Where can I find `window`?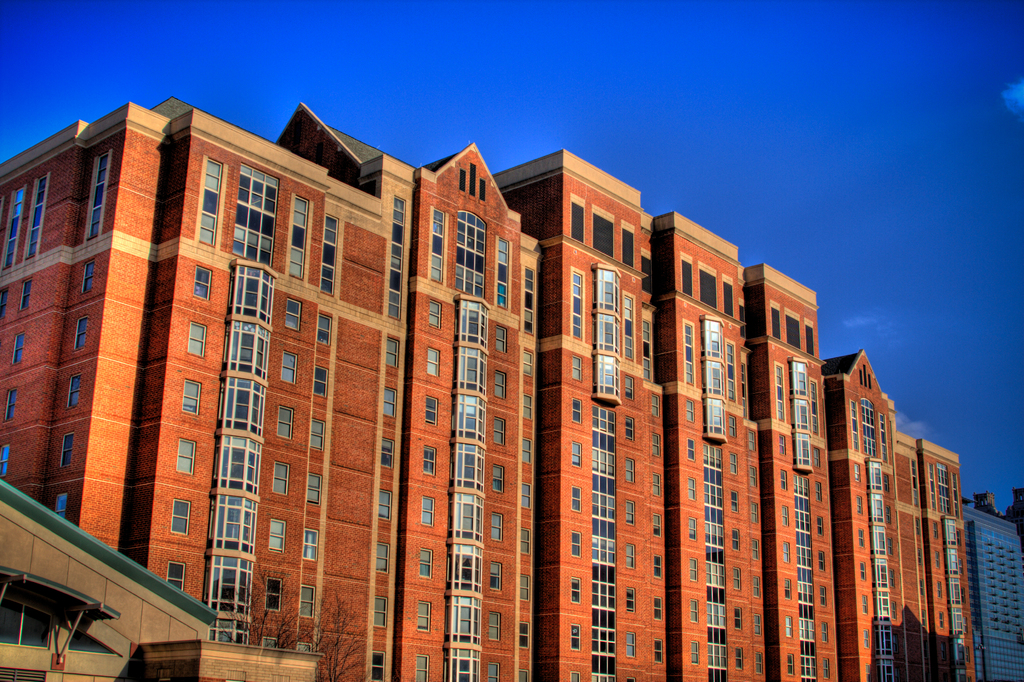
You can find it at (860,398,877,456).
